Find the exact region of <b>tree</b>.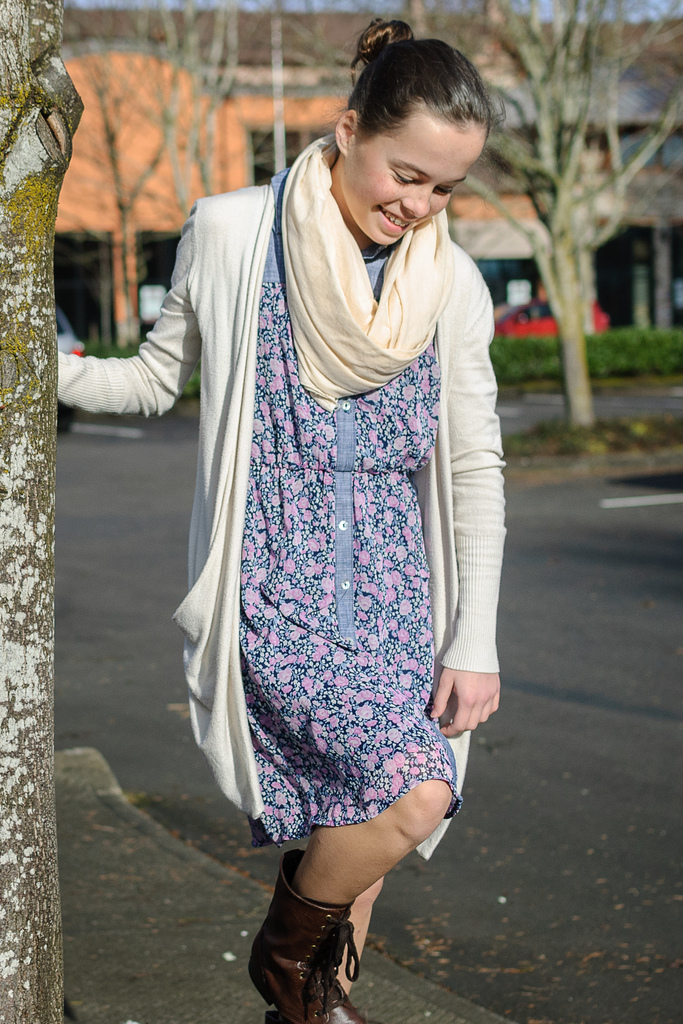
Exact region: bbox(141, 0, 343, 462).
